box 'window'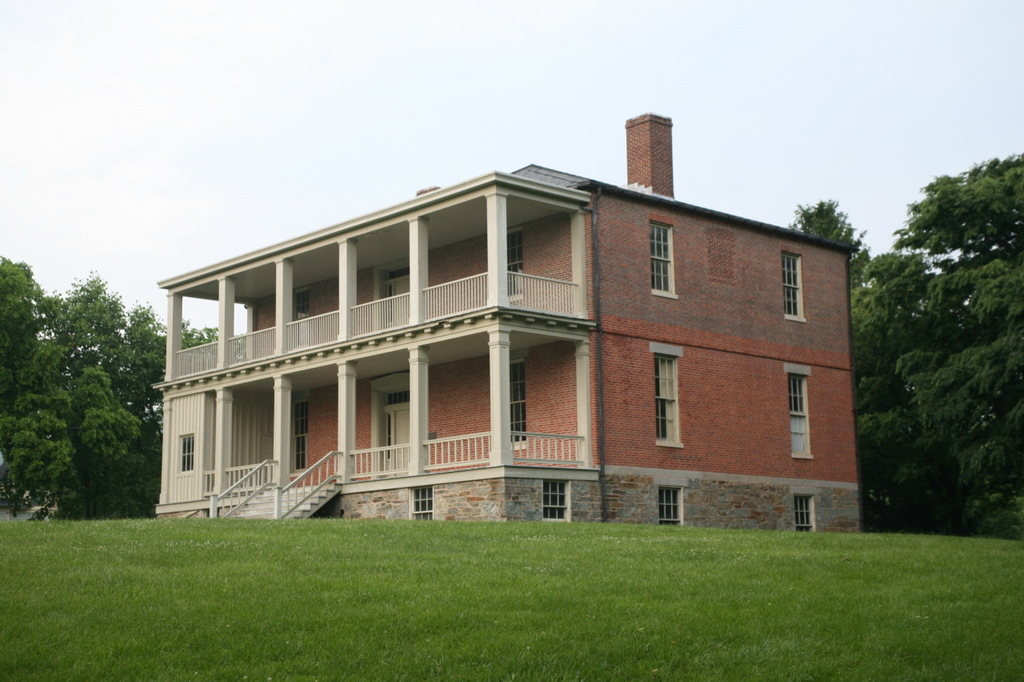
[x1=783, y1=253, x2=805, y2=321]
